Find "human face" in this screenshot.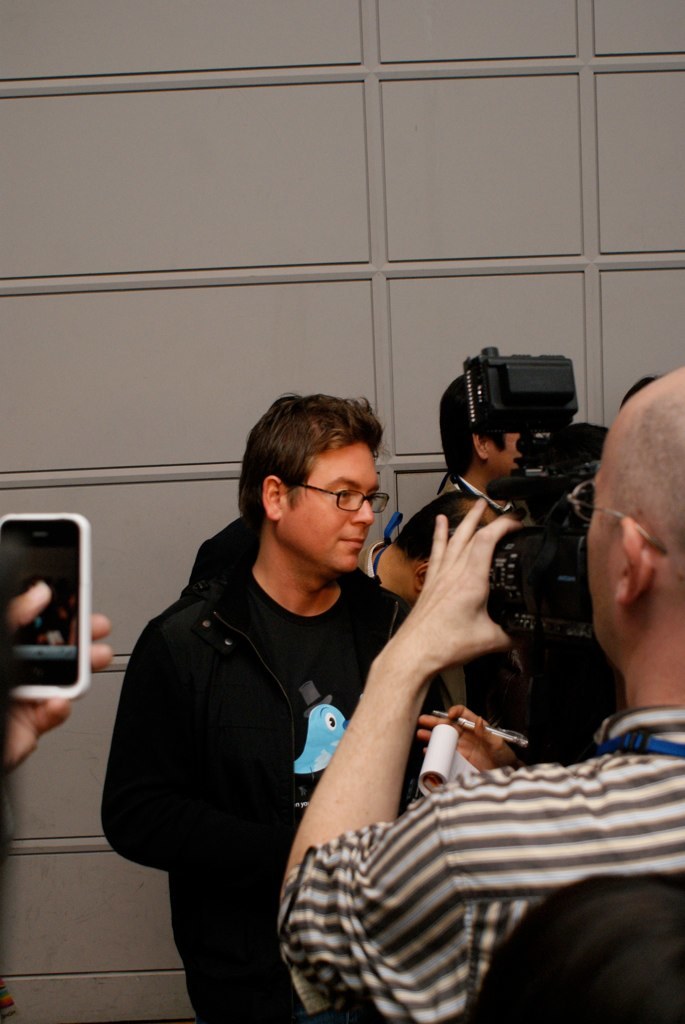
The bounding box for "human face" is detection(484, 434, 527, 480).
